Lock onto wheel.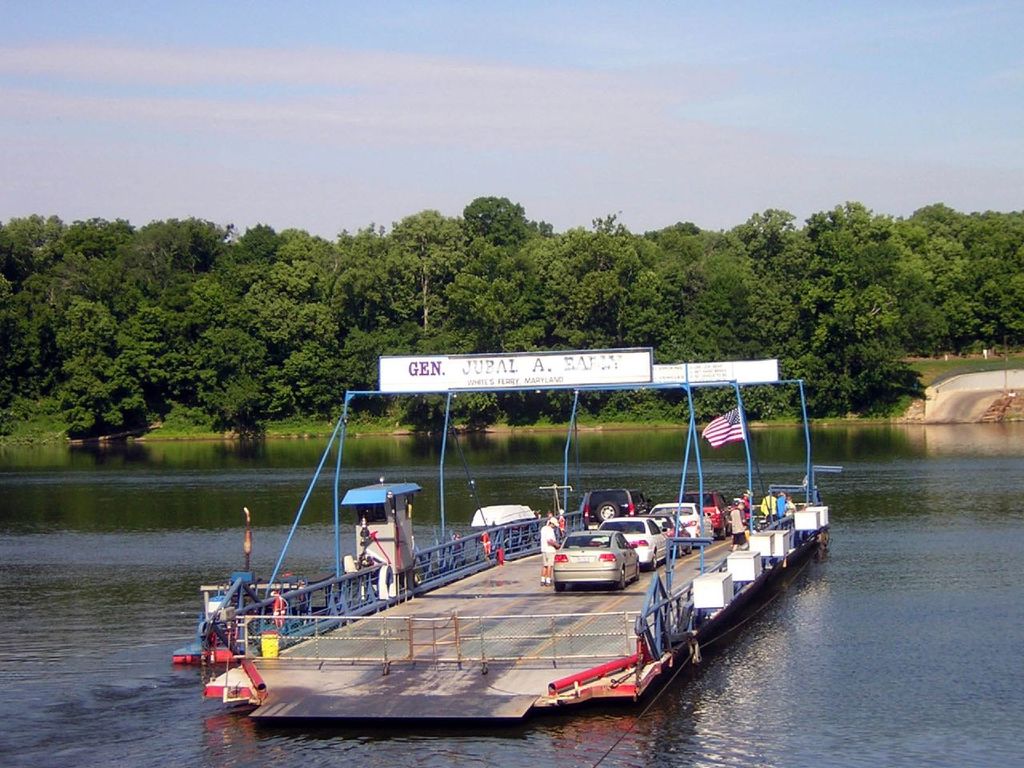
Locked: {"left": 720, "top": 524, "right": 725, "bottom": 540}.
